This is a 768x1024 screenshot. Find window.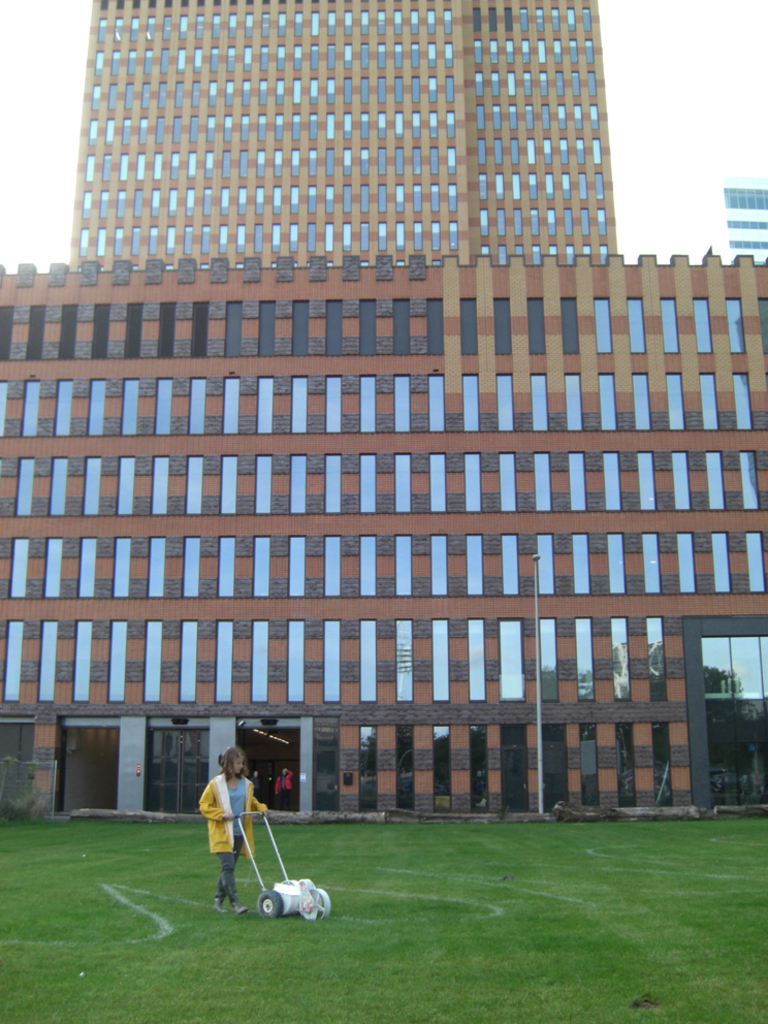
Bounding box: detection(492, 295, 512, 354).
